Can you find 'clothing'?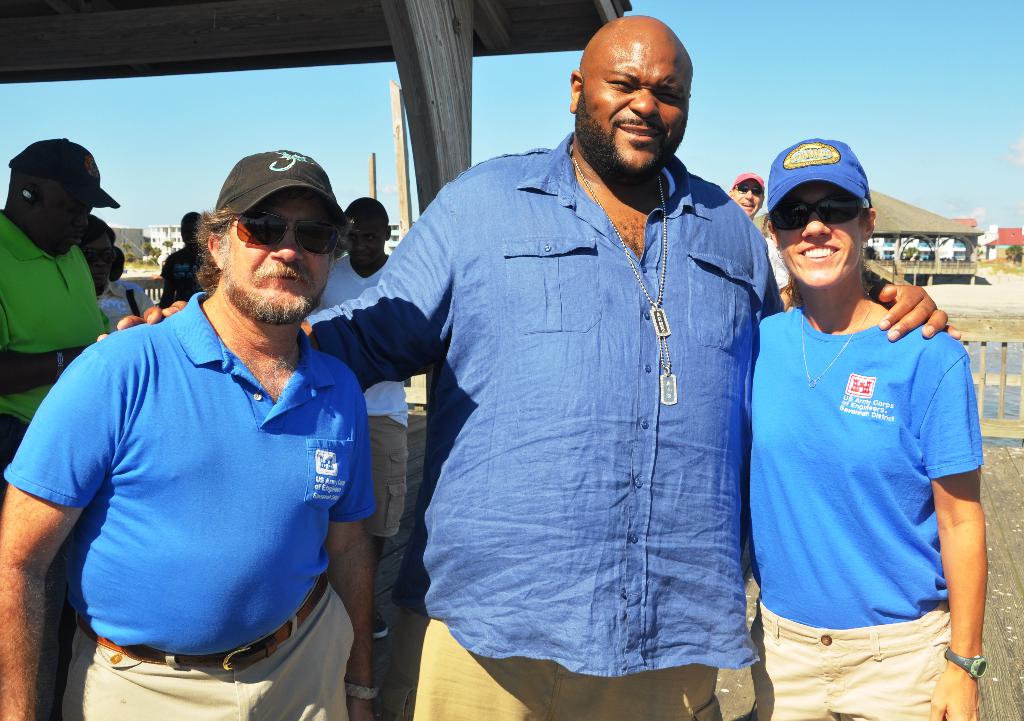
Yes, bounding box: crop(0, 207, 115, 476).
